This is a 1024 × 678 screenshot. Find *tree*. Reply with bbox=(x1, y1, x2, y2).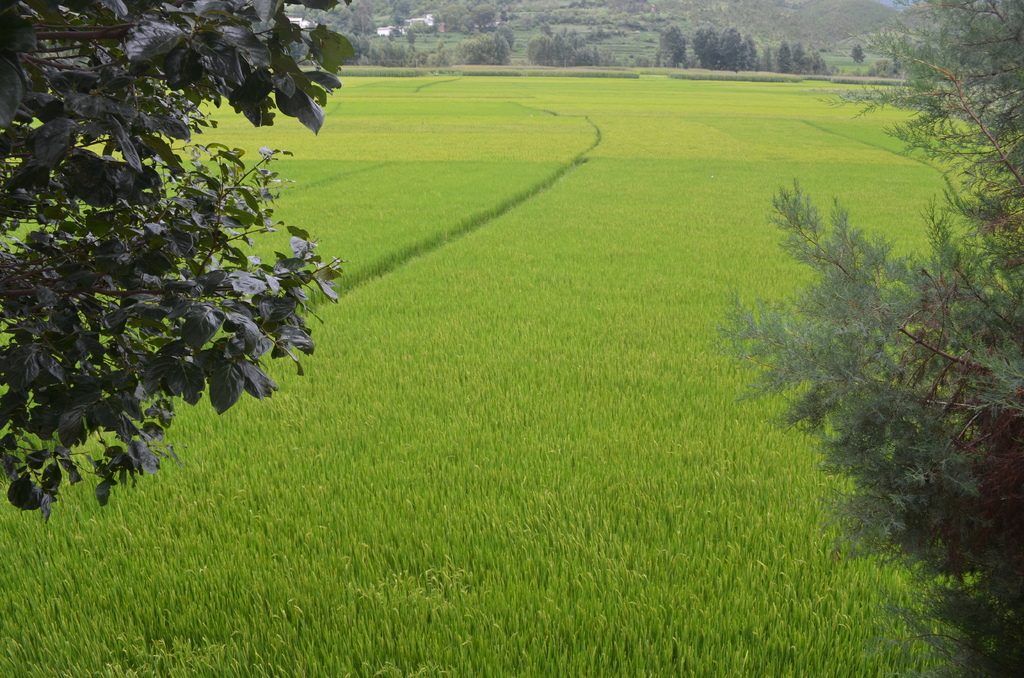
bbox=(653, 29, 690, 76).
